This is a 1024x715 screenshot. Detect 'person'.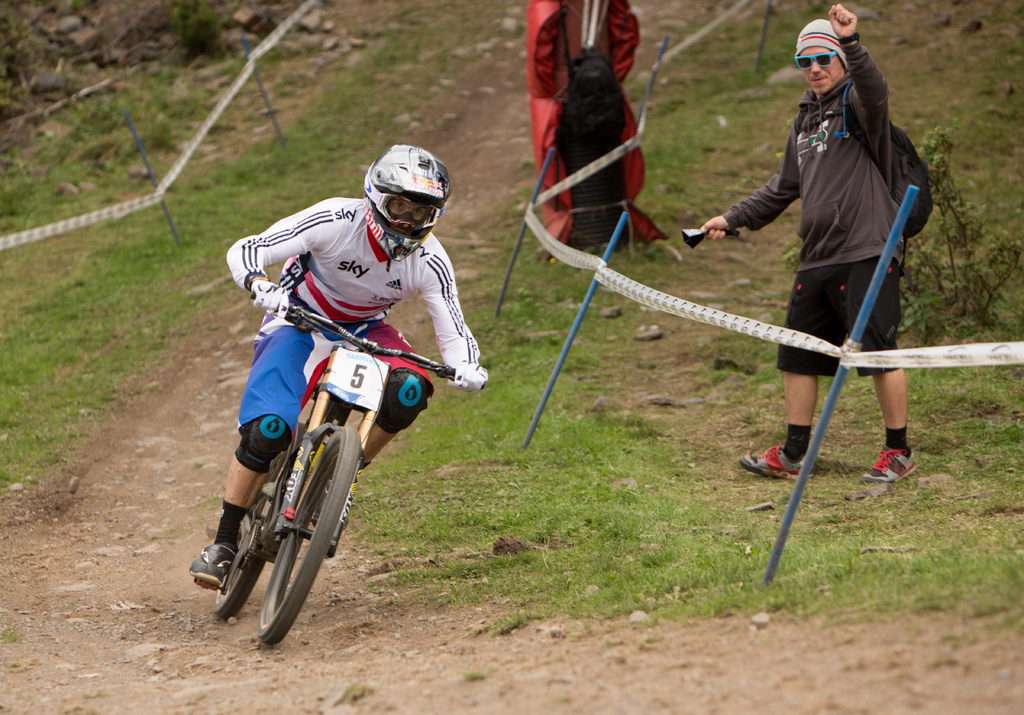
bbox(190, 143, 492, 591).
